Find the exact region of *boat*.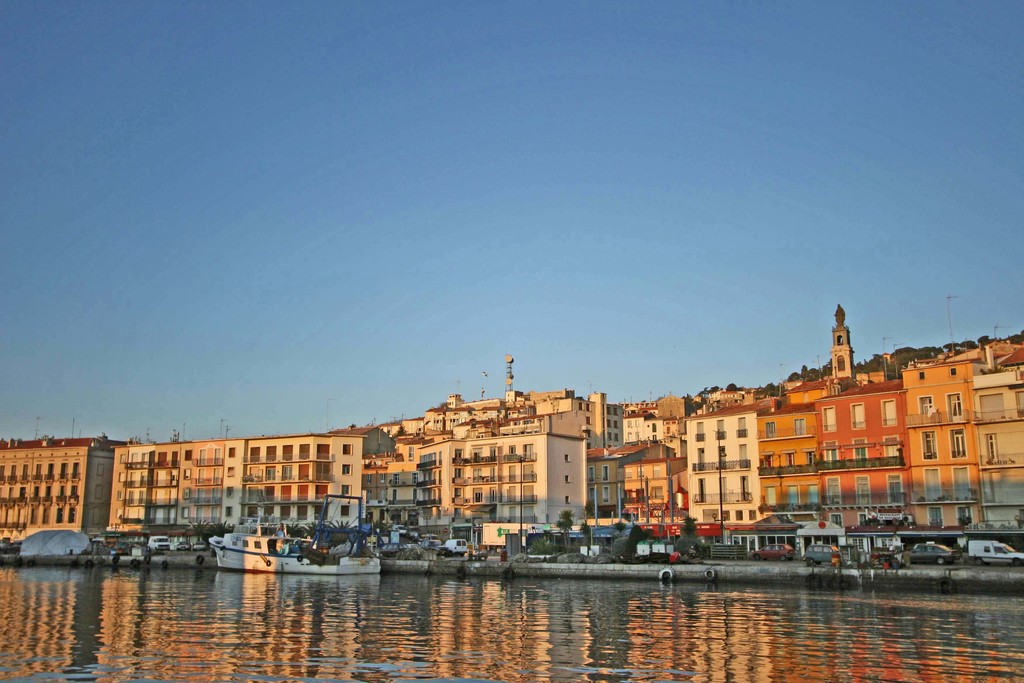
Exact region: l=203, t=526, r=302, b=576.
